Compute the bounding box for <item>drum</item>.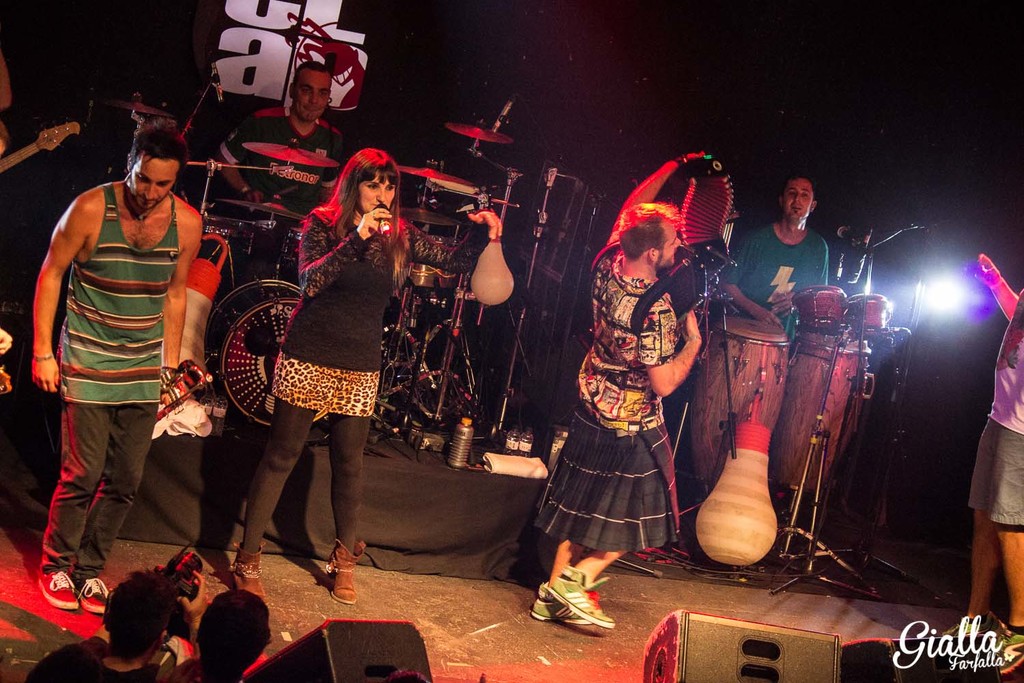
pyautogui.locateOnScreen(195, 217, 253, 268).
